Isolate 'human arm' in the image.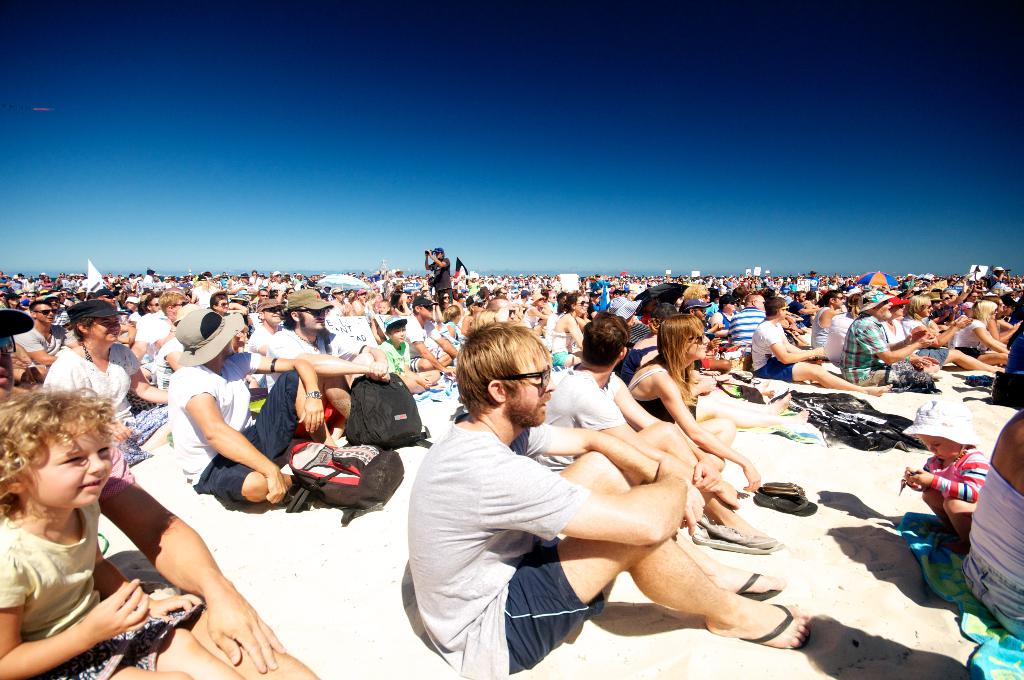
Isolated region: (left=570, top=314, right=589, bottom=353).
